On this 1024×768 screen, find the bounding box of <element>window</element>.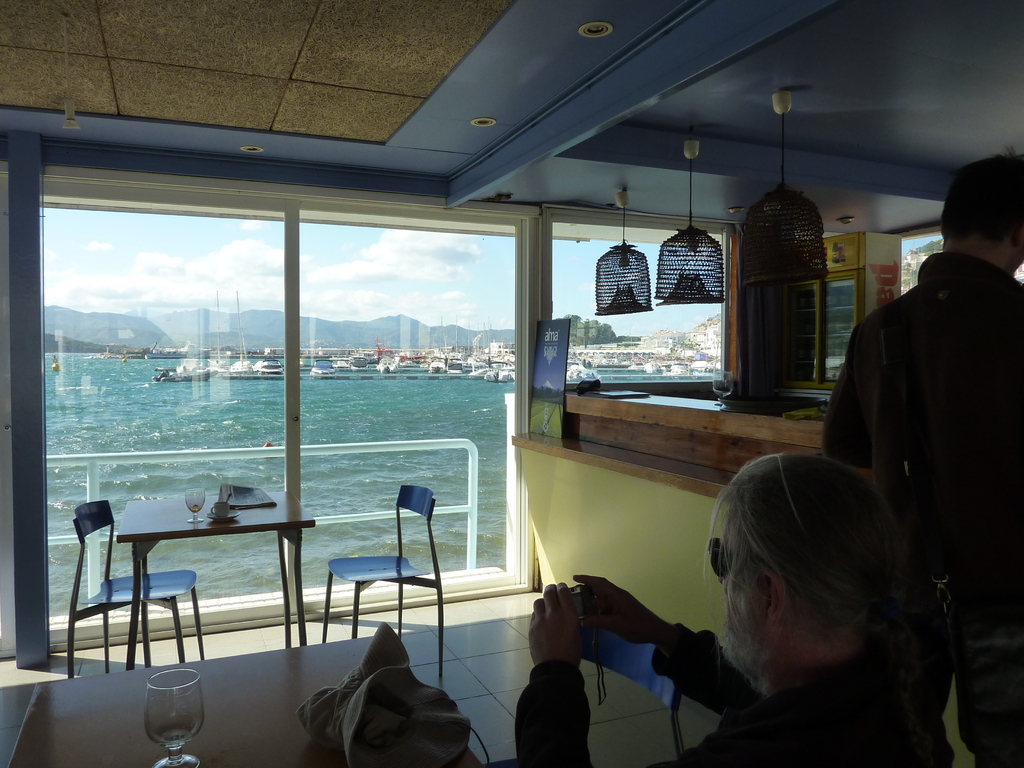
Bounding box: 44,165,544,655.
